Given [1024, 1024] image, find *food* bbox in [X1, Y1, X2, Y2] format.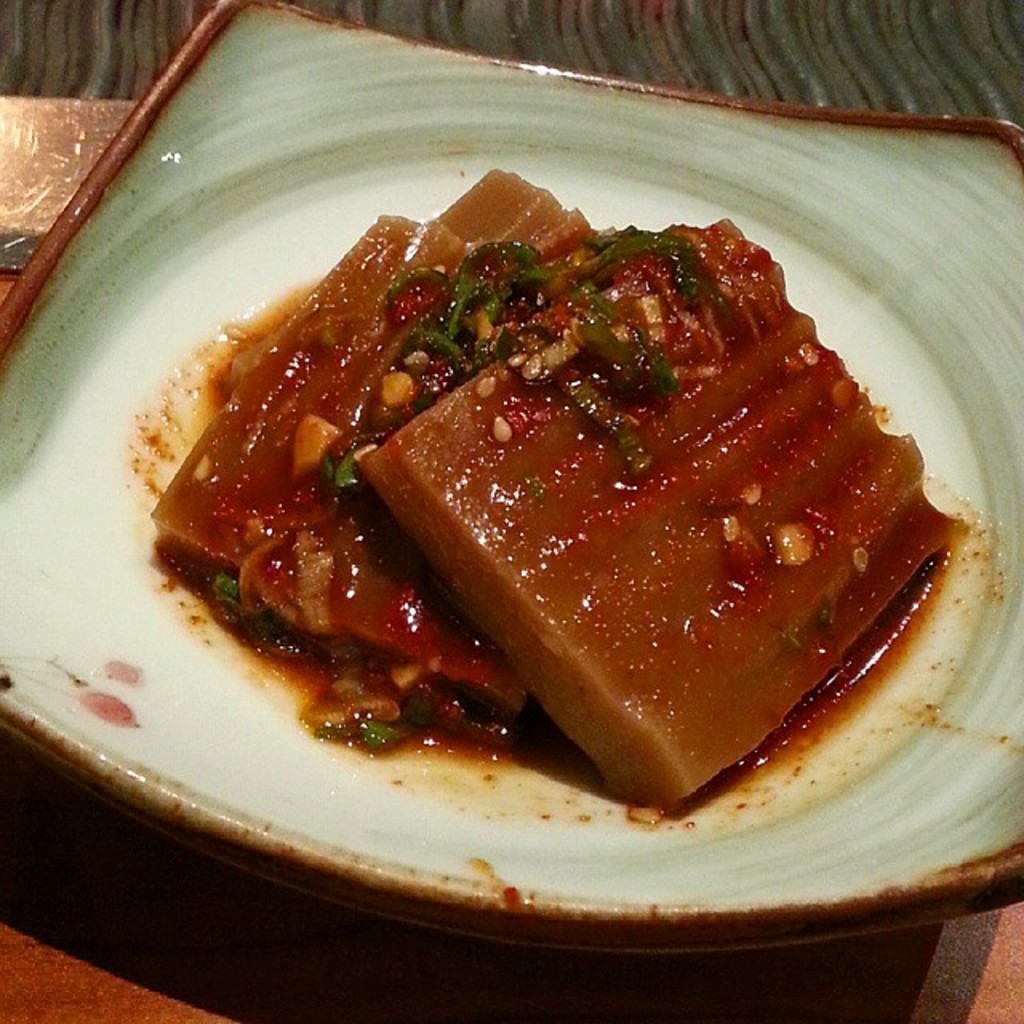
[154, 170, 965, 862].
